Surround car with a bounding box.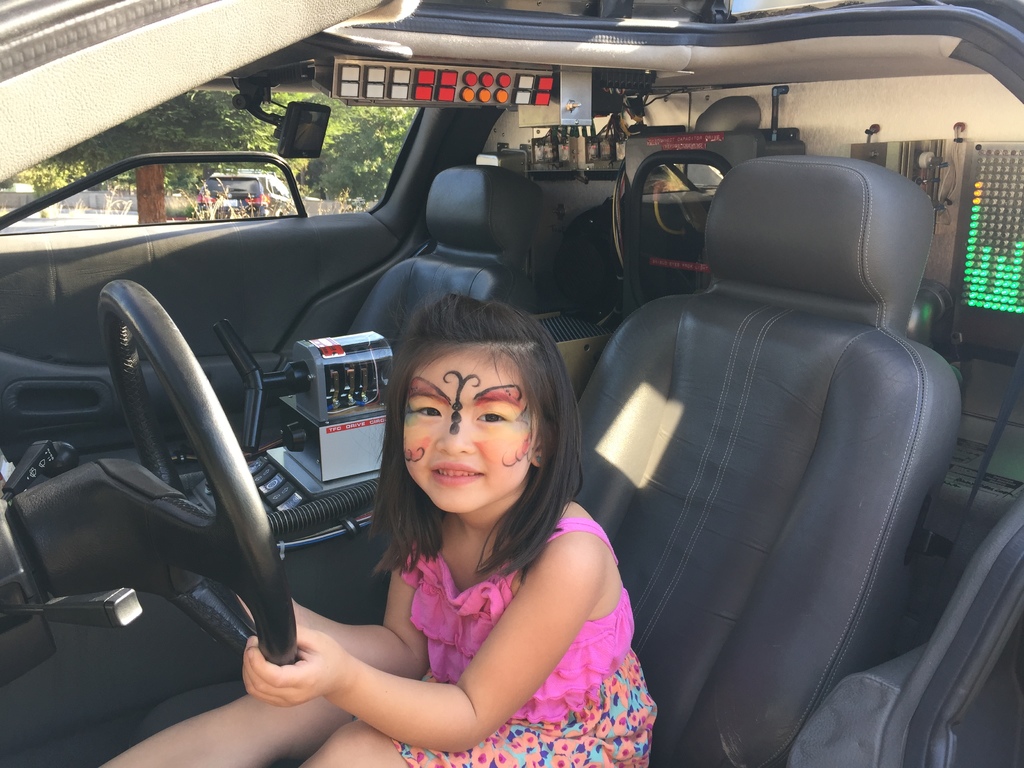
crop(0, 0, 1023, 767).
